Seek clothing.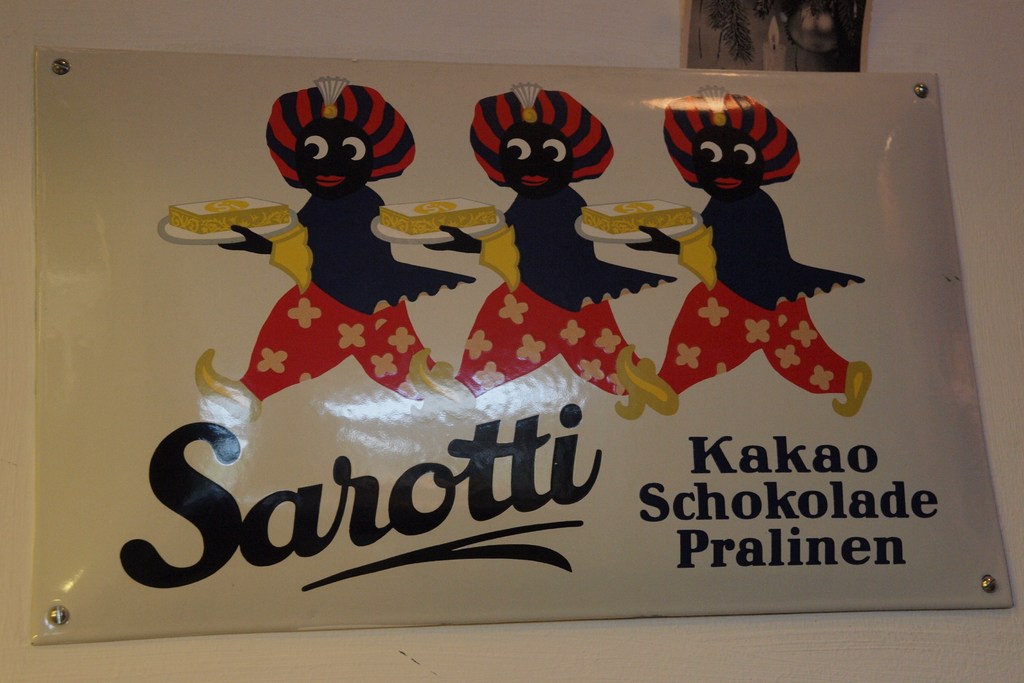
select_region(240, 186, 479, 398).
